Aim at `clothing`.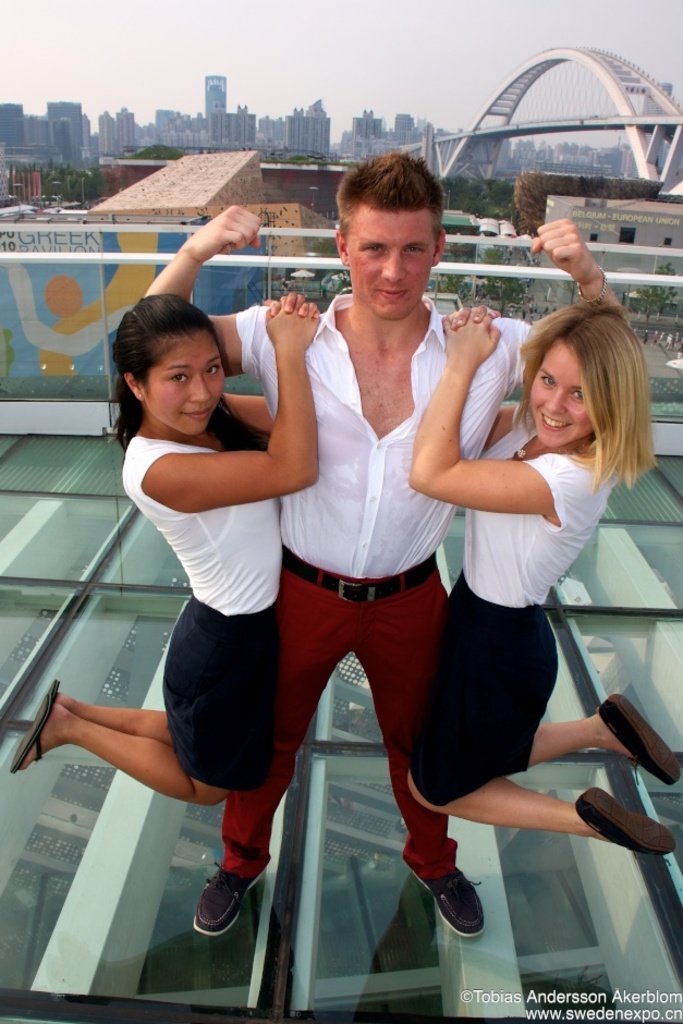
Aimed at bbox=[100, 382, 305, 821].
